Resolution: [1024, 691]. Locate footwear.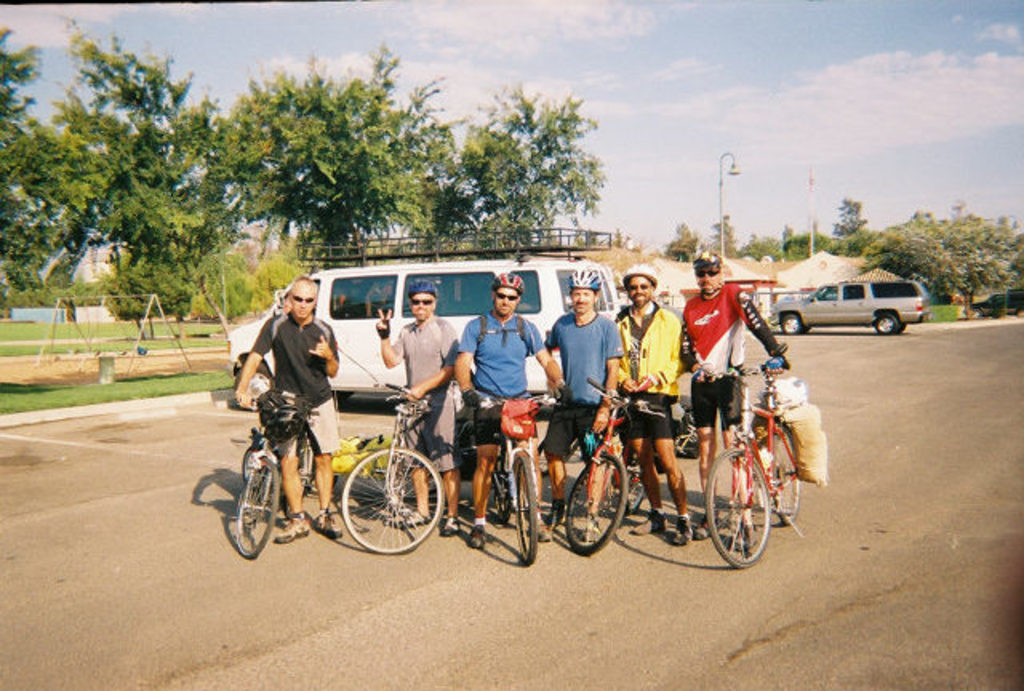
pyautogui.locateOnScreen(531, 520, 554, 547).
